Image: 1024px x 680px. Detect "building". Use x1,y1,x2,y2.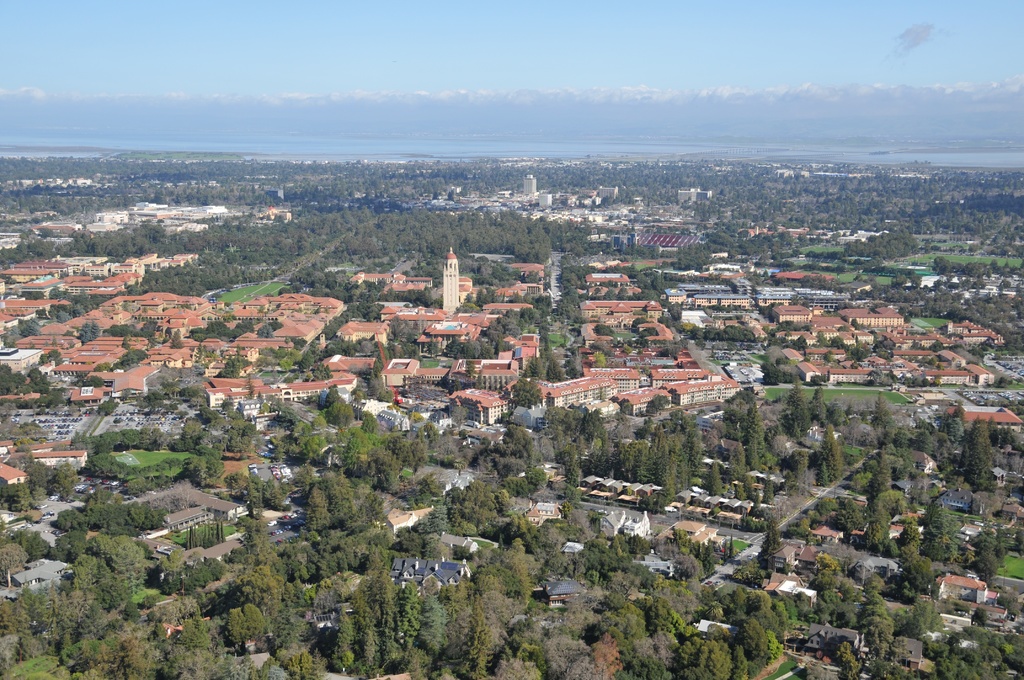
808,310,841,337.
